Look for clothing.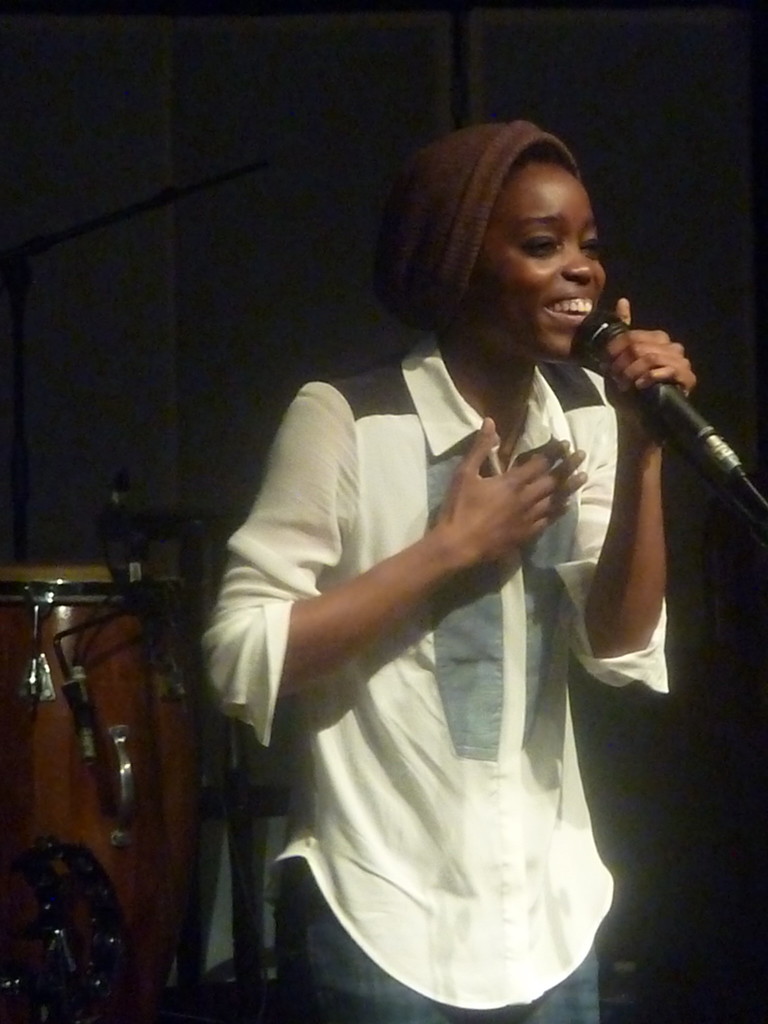
Found: l=232, t=309, r=643, b=1009.
